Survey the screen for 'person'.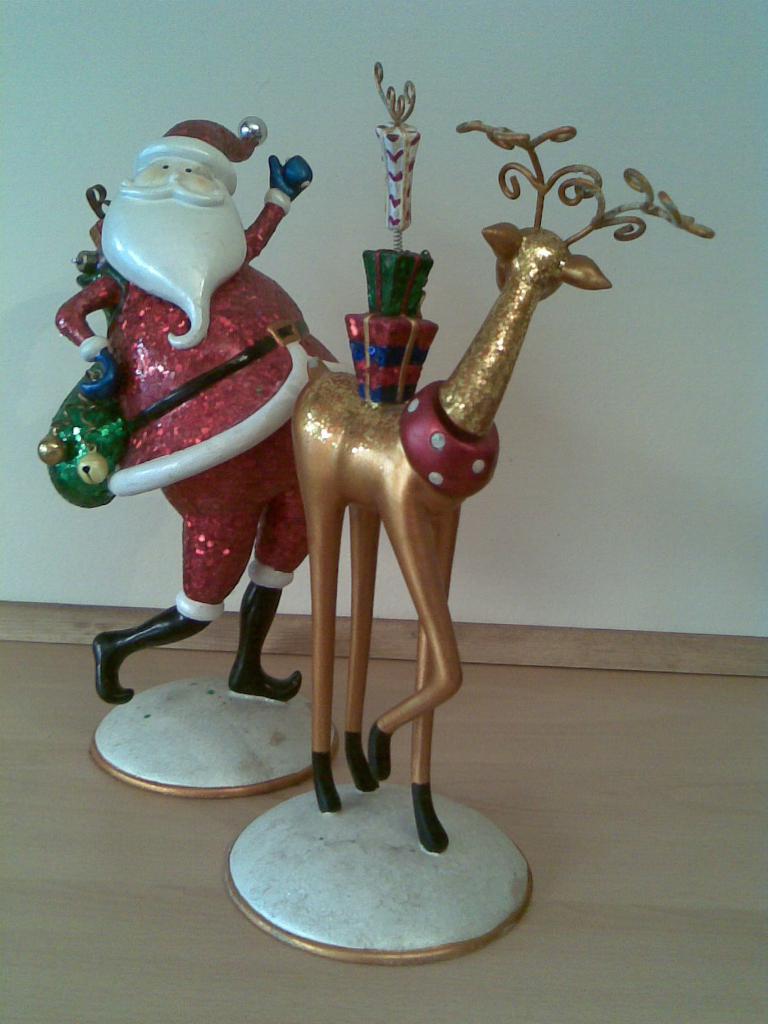
Survey found: bbox(33, 122, 353, 703).
